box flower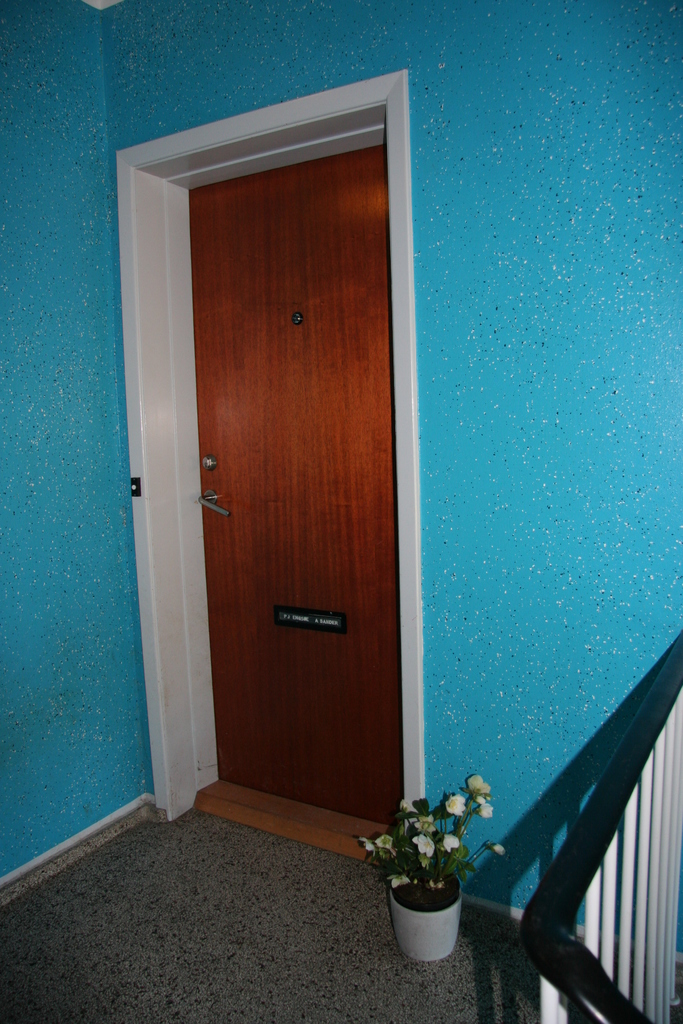
crop(477, 790, 495, 820)
